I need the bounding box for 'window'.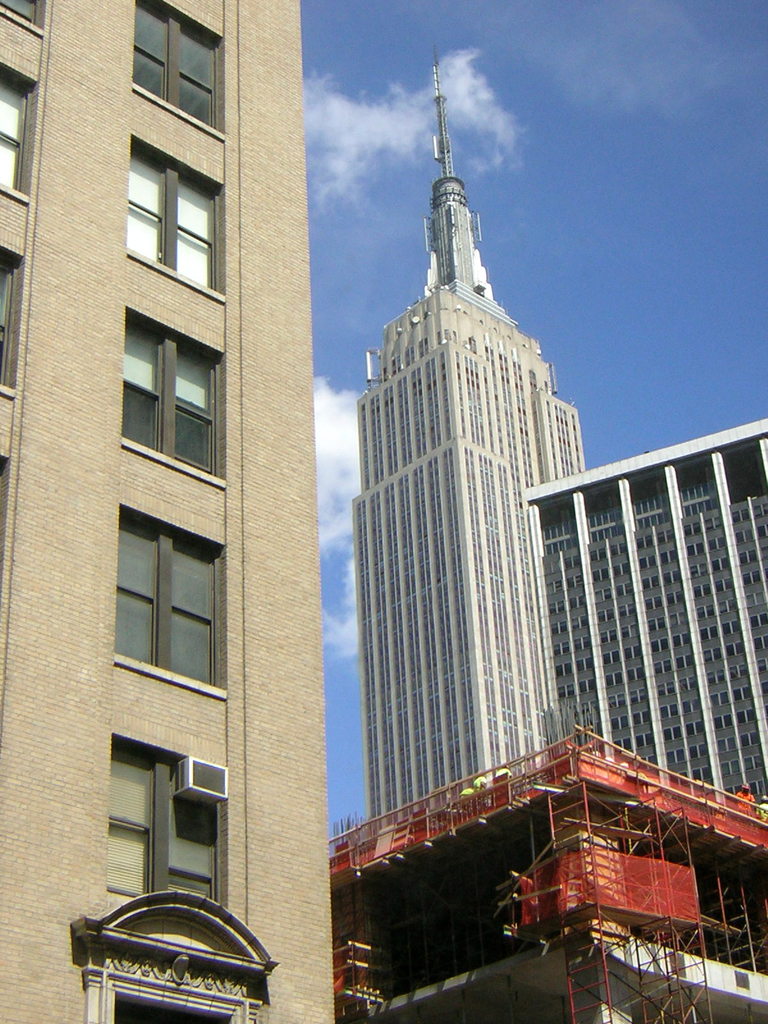
Here it is: rect(121, 302, 219, 481).
